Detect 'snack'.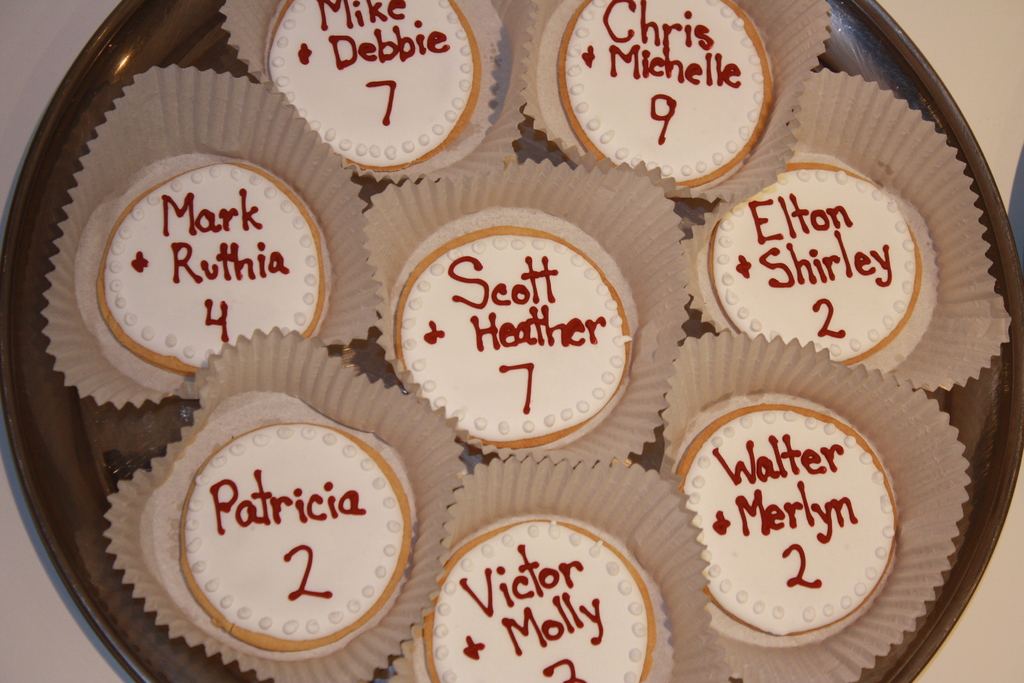
Detected at crop(396, 206, 639, 453).
